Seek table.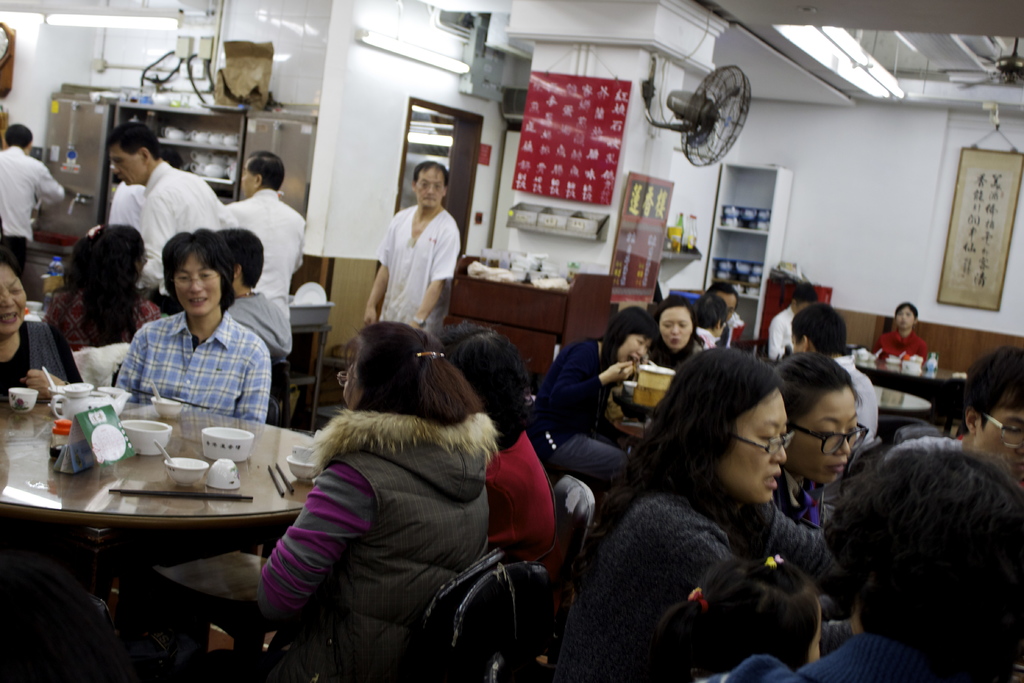
left=852, top=344, right=1004, bottom=453.
